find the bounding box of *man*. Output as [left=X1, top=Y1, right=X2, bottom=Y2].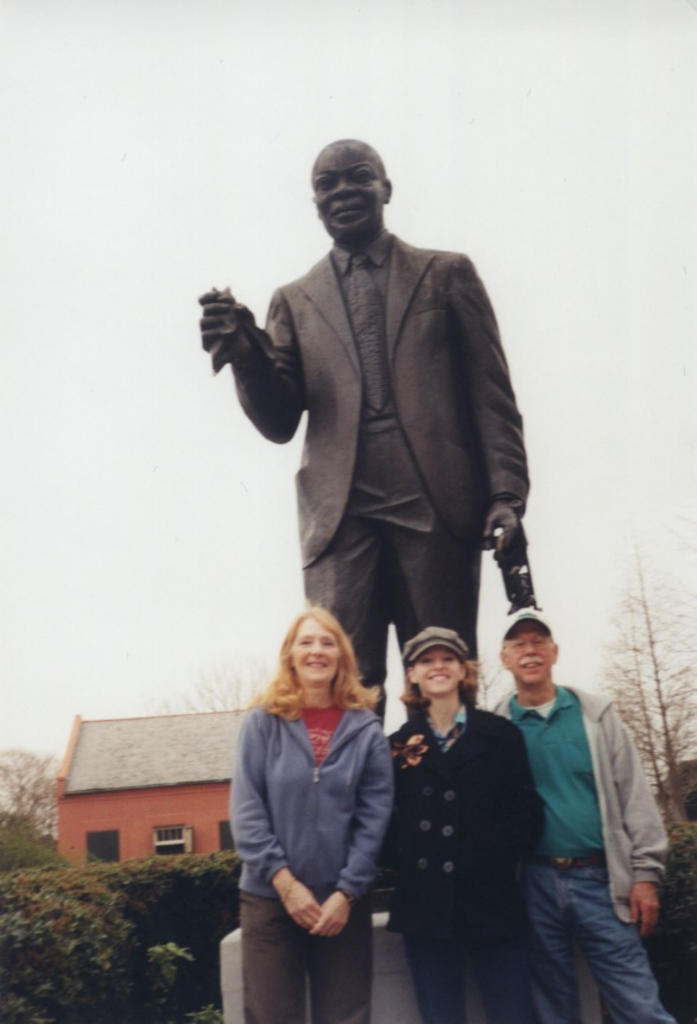
[left=483, top=611, right=673, bottom=1023].
